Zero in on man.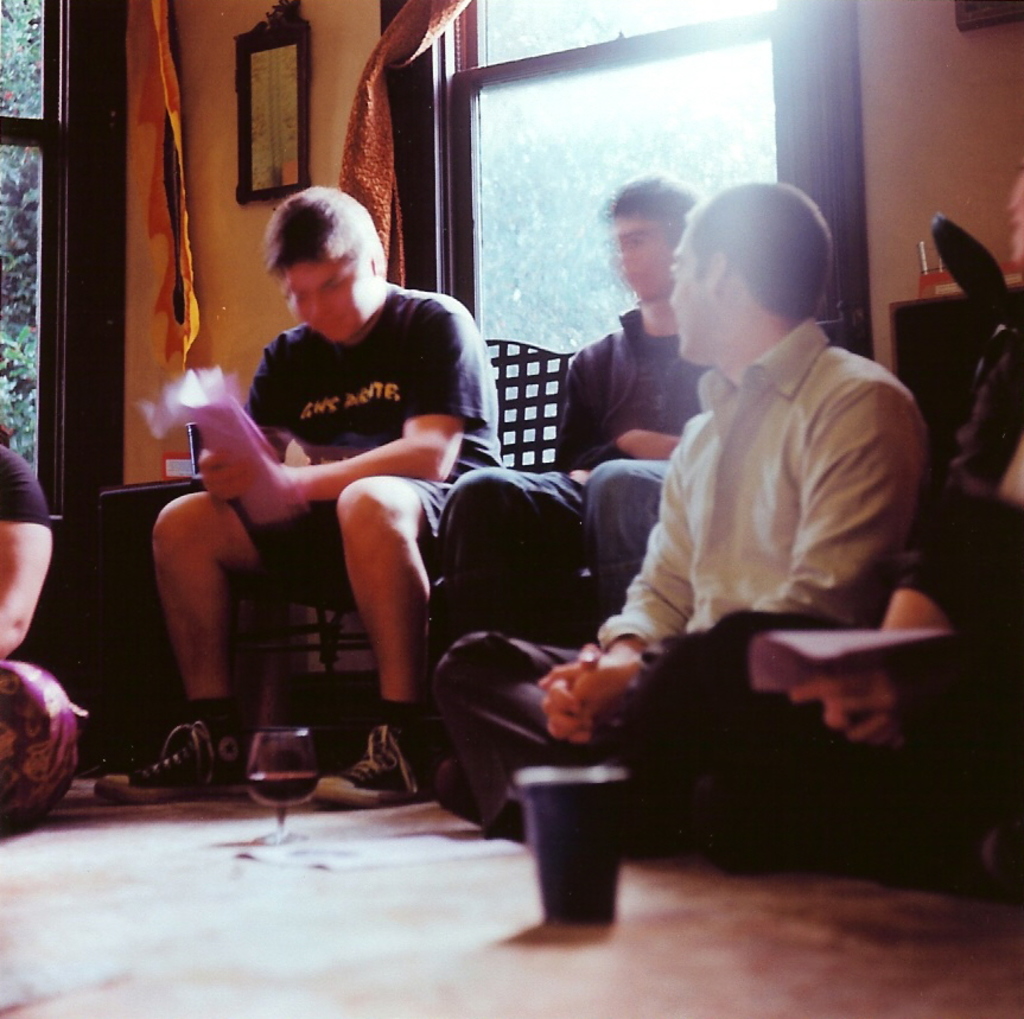
Zeroed in: <bbox>412, 146, 718, 789</bbox>.
